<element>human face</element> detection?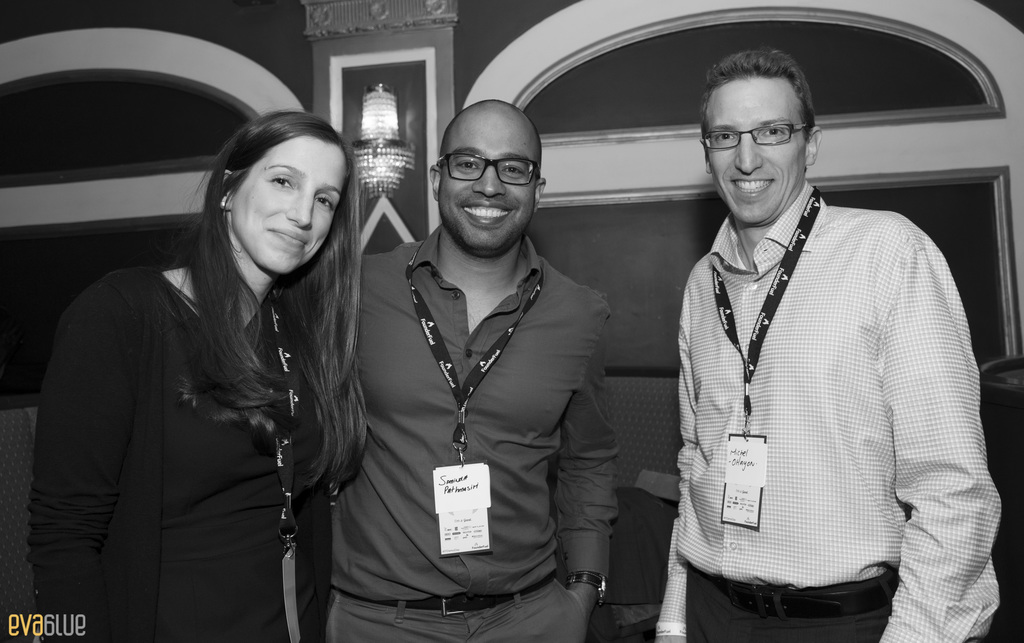
bbox(228, 135, 343, 273)
